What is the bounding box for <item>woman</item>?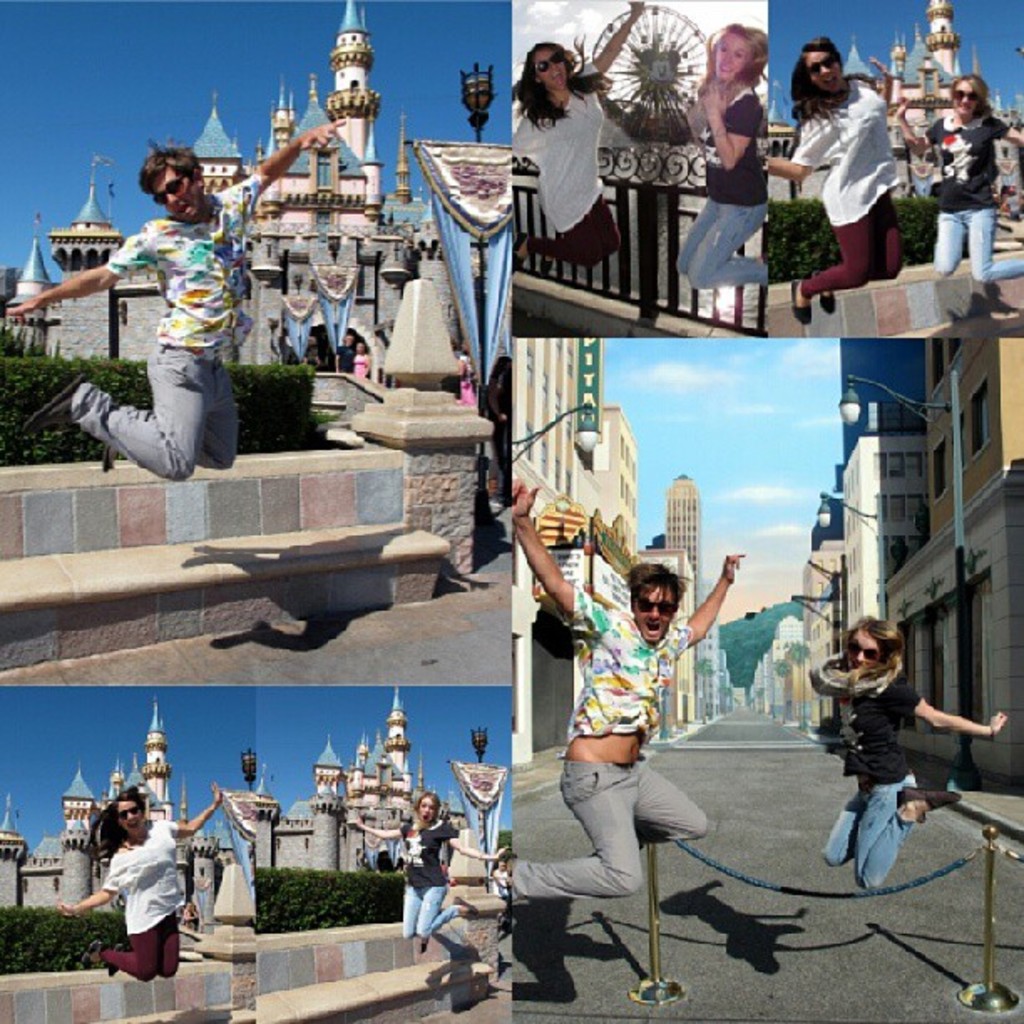
<box>363,812,504,970</box>.
